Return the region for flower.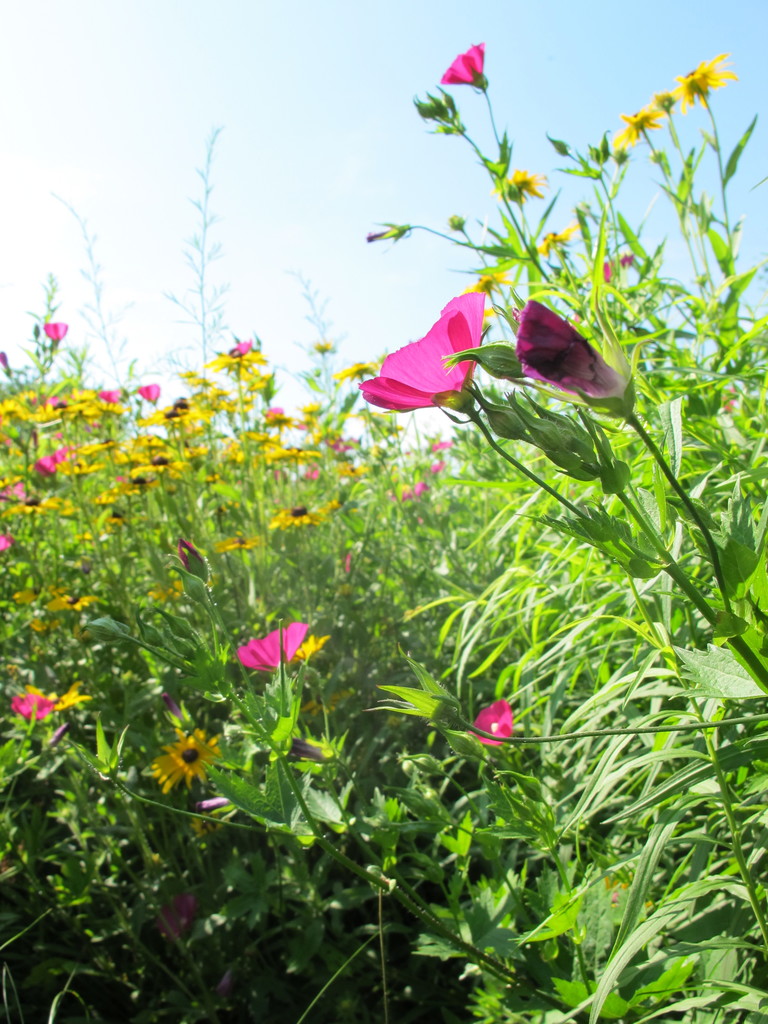
left=486, top=166, right=551, bottom=202.
